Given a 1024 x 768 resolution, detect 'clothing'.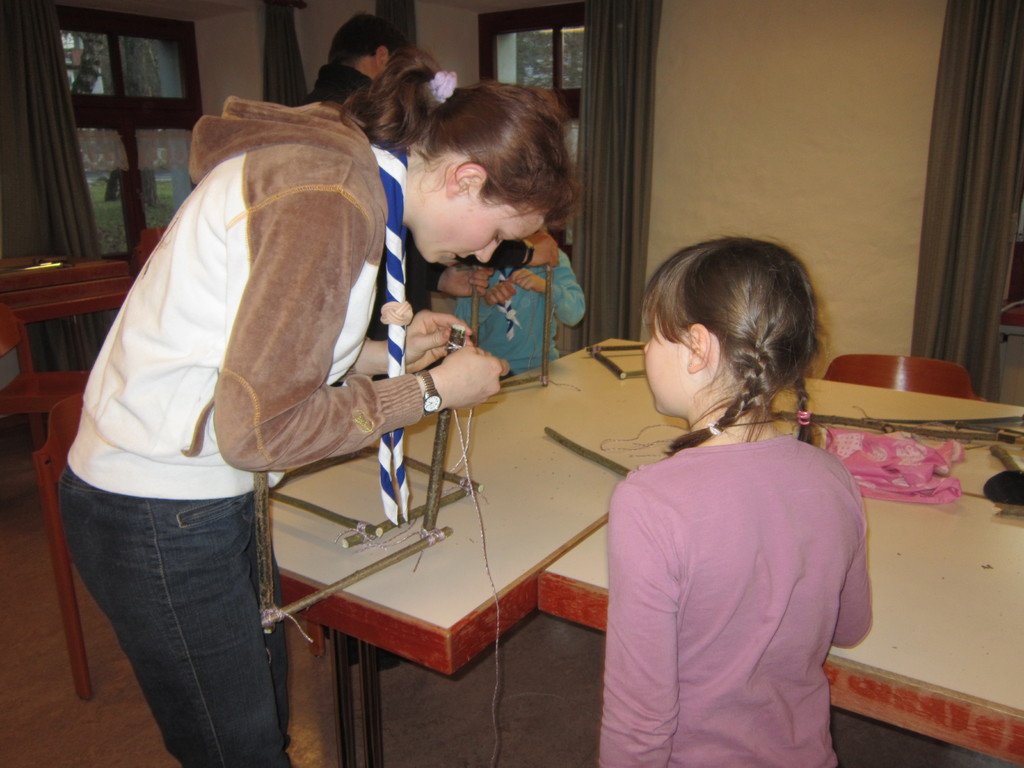
bbox(456, 248, 584, 378).
